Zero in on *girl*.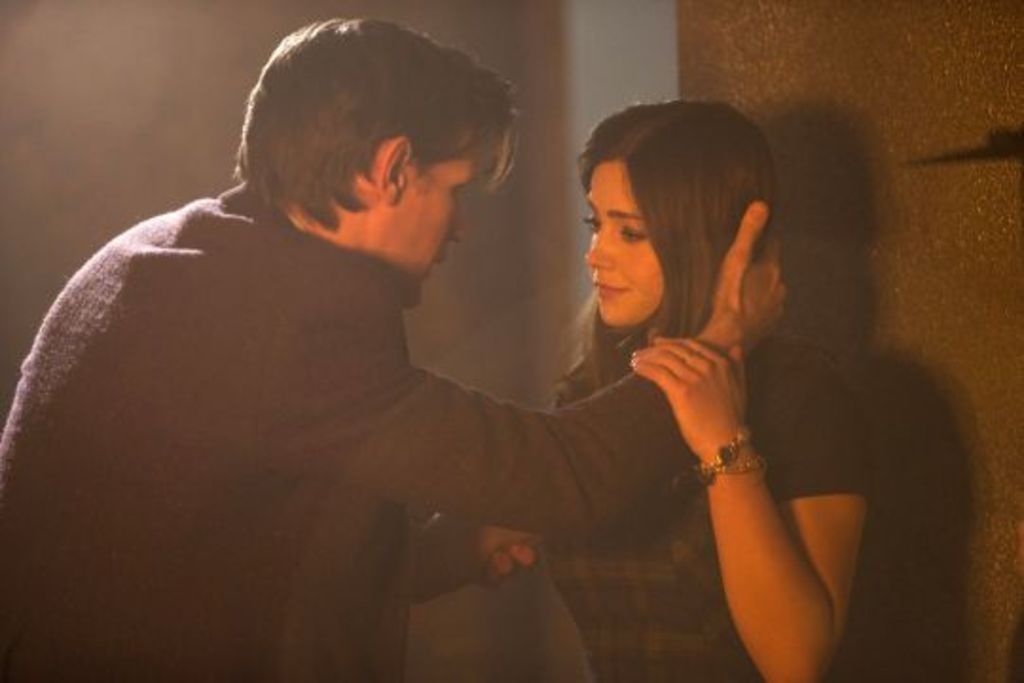
Zeroed in: <region>478, 95, 870, 681</region>.
